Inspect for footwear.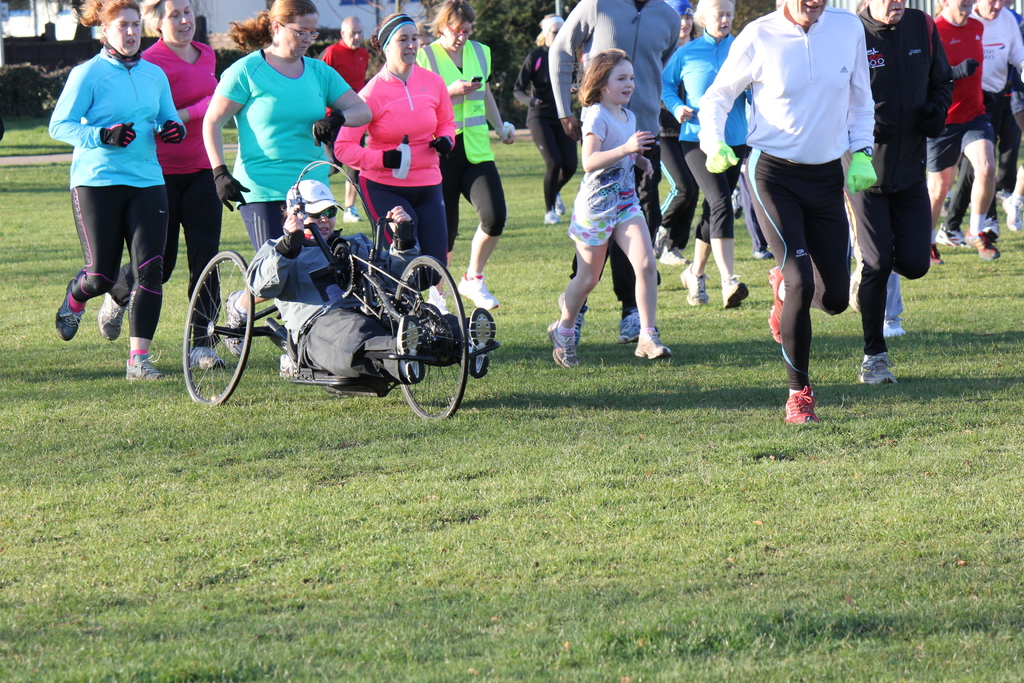
Inspection: bbox(981, 215, 1002, 245).
